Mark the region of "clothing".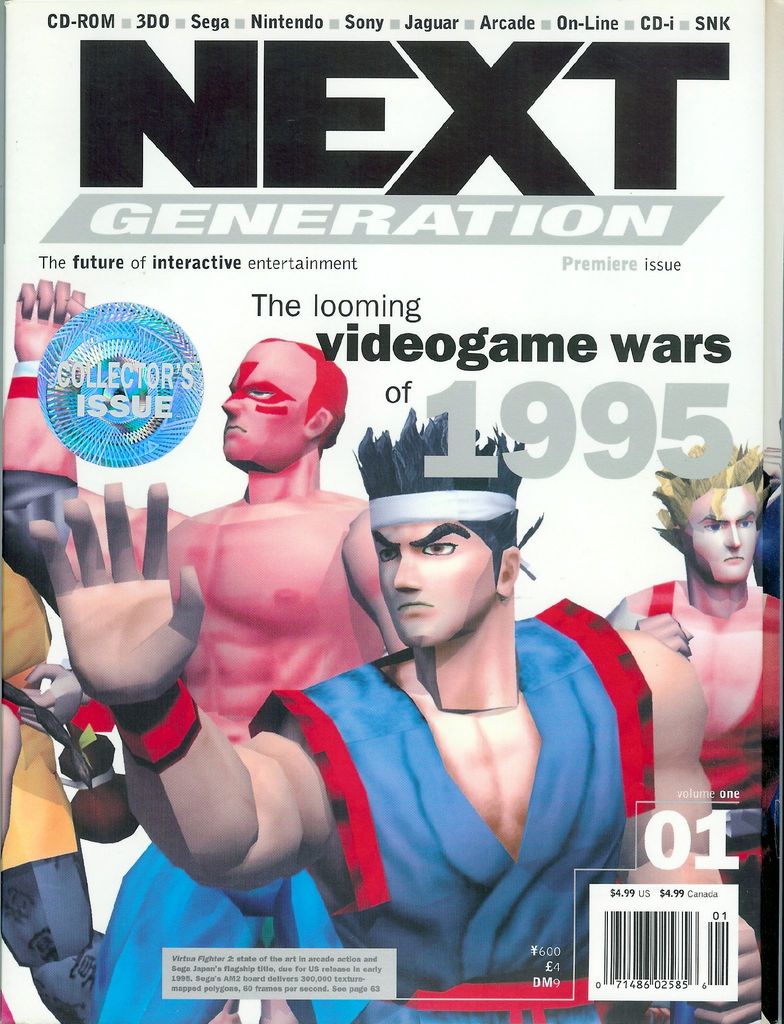
Region: box=[0, 550, 92, 1005].
